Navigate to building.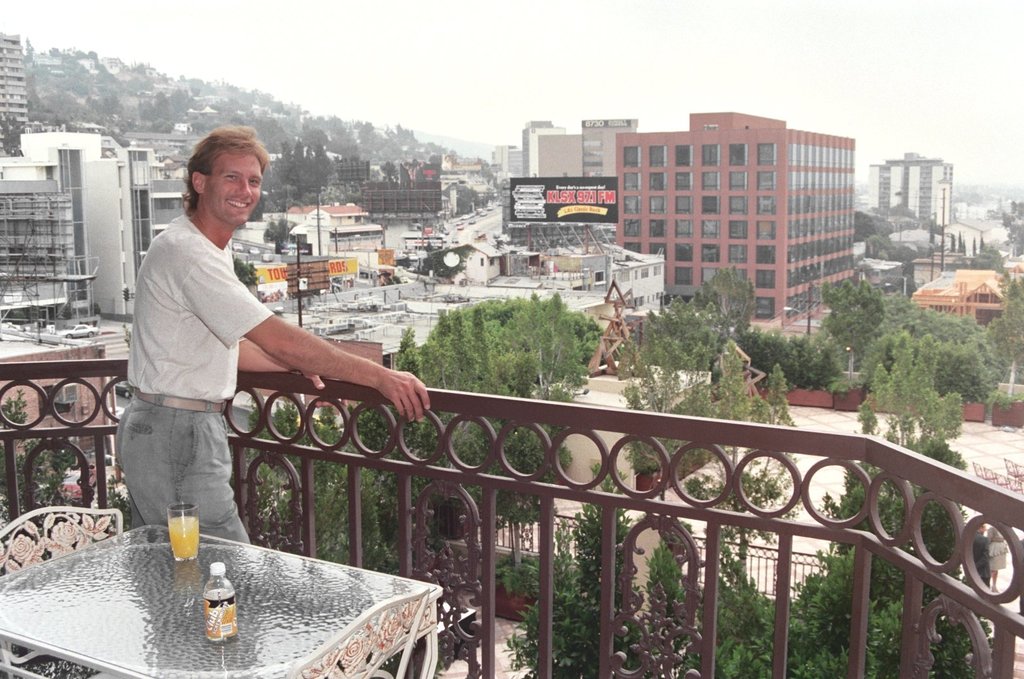
Navigation target: x1=871, y1=159, x2=955, y2=225.
